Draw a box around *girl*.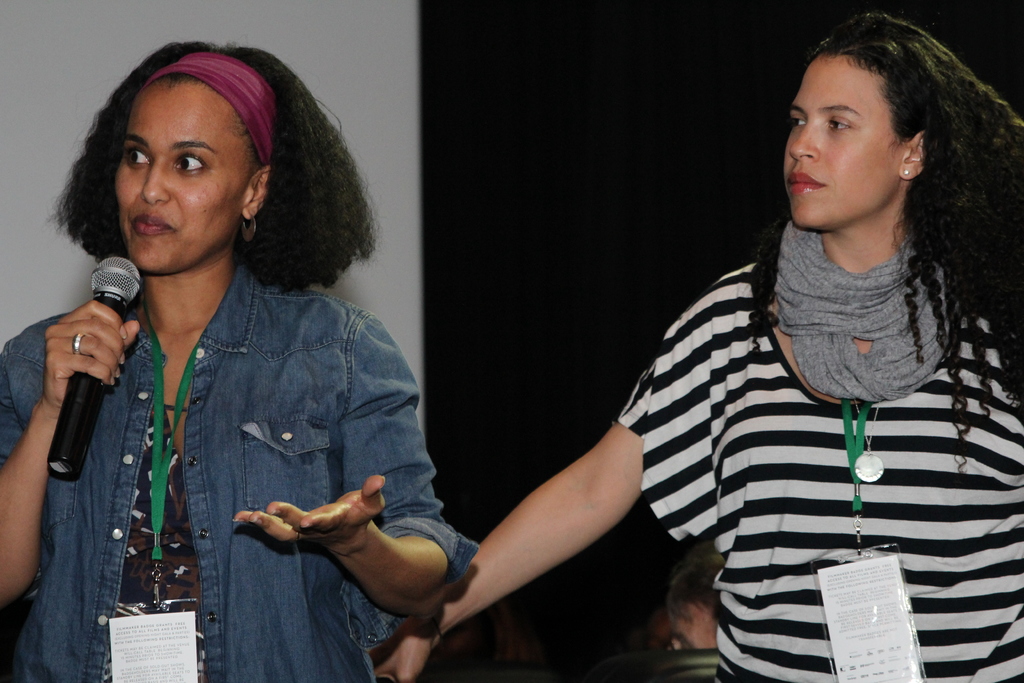
bbox(377, 9, 1023, 682).
